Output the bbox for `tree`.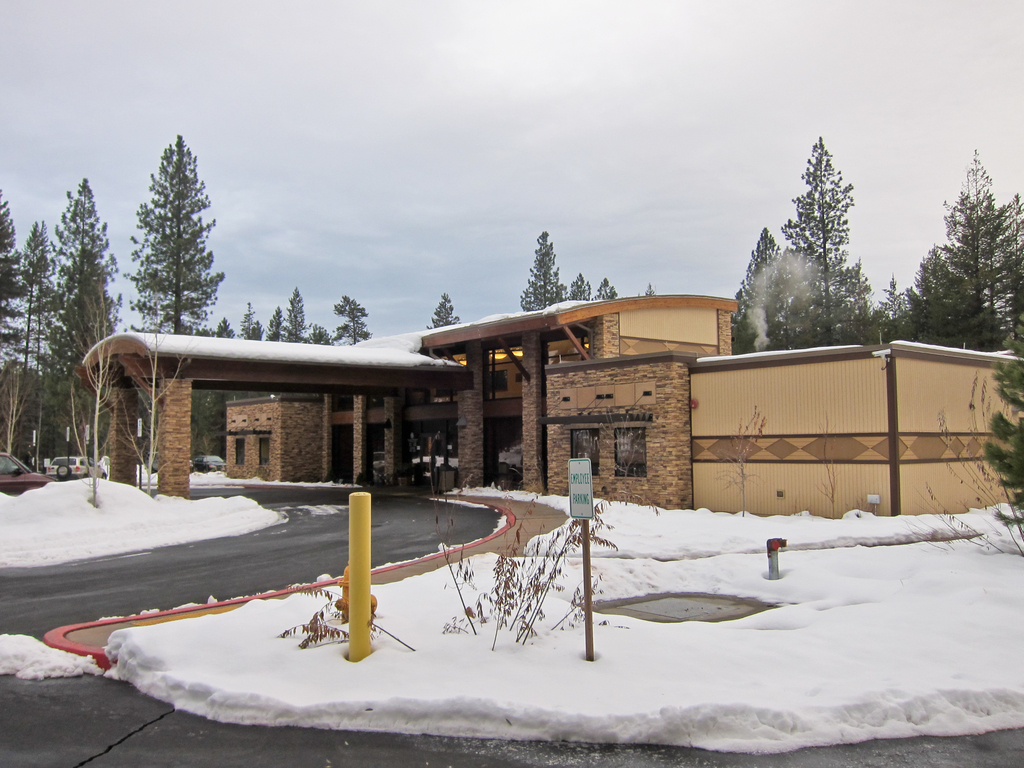
0, 188, 24, 454.
